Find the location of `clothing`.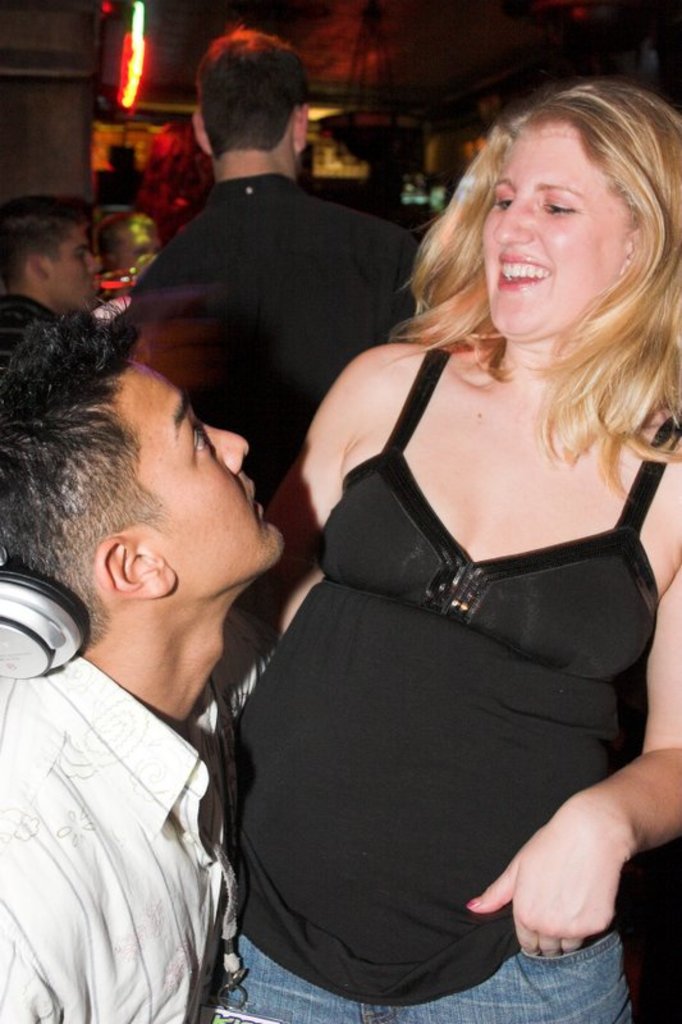
Location: crop(132, 168, 409, 495).
